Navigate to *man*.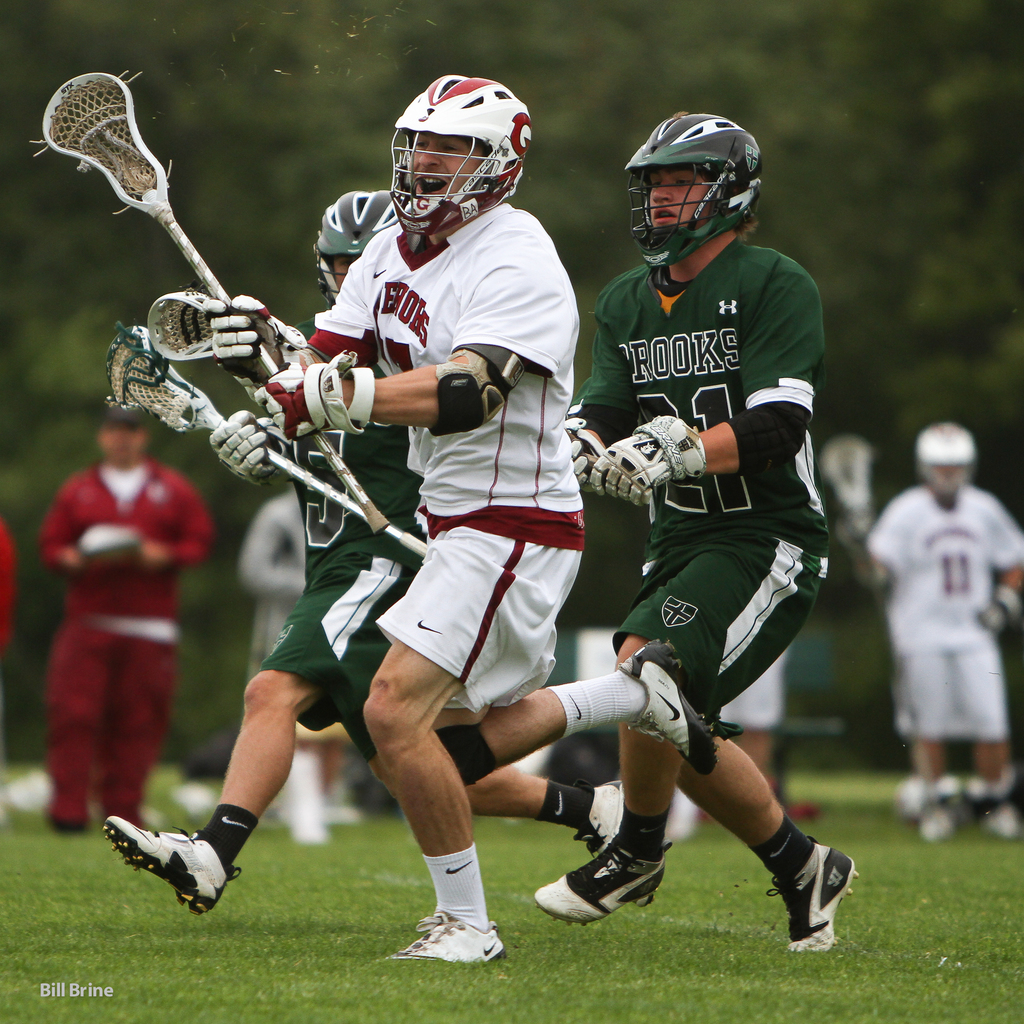
Navigation target: left=527, top=111, right=858, bottom=954.
